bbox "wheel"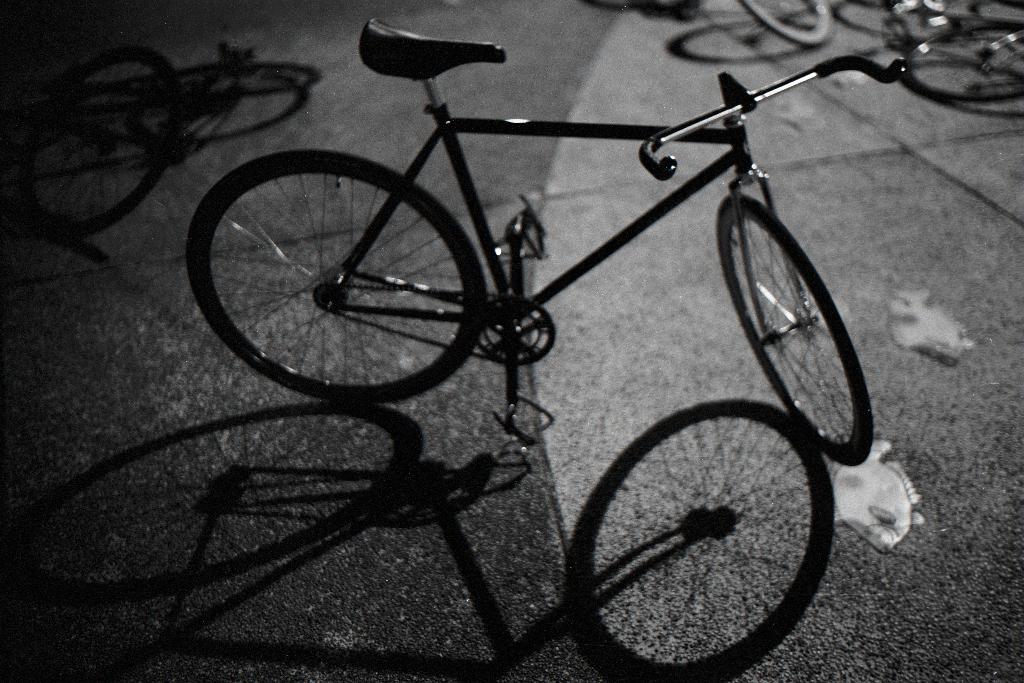
[733, 0, 838, 46]
